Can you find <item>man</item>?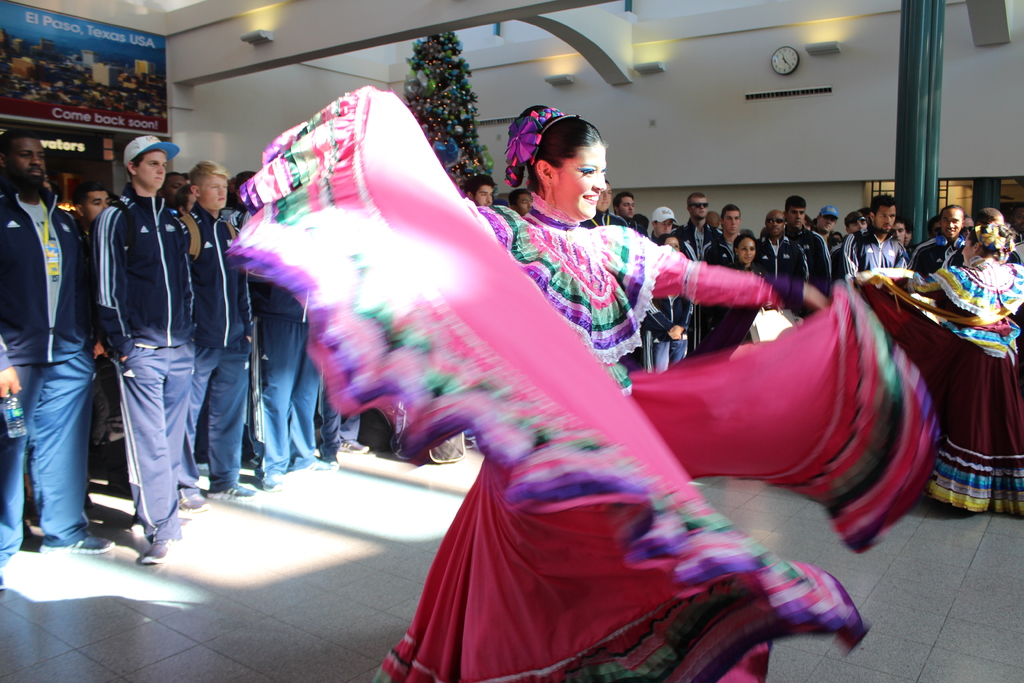
Yes, bounding box: l=580, t=181, r=625, b=226.
